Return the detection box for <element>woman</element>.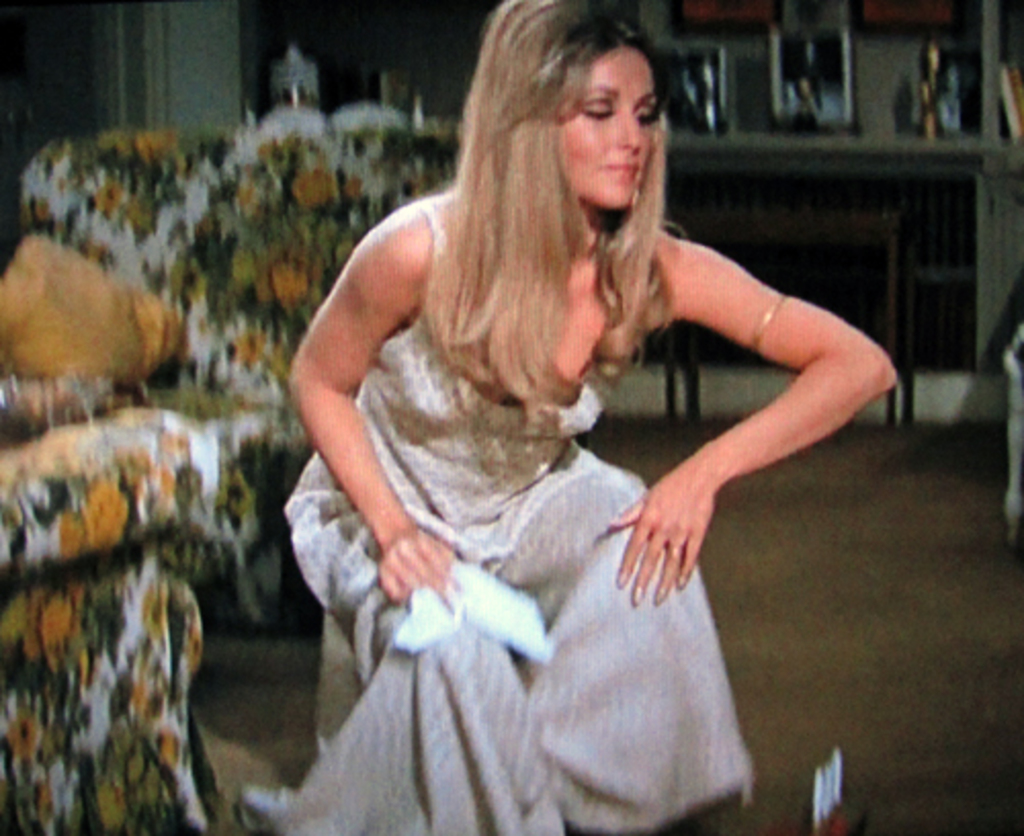
box(260, 0, 846, 795).
